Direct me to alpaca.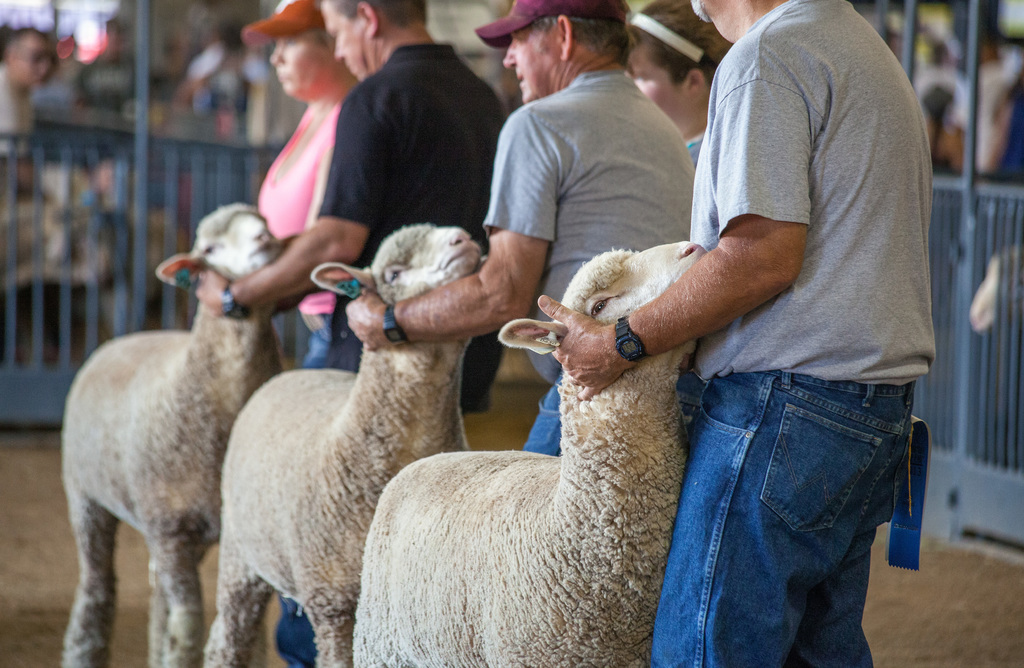
Direction: box=[200, 222, 481, 667].
